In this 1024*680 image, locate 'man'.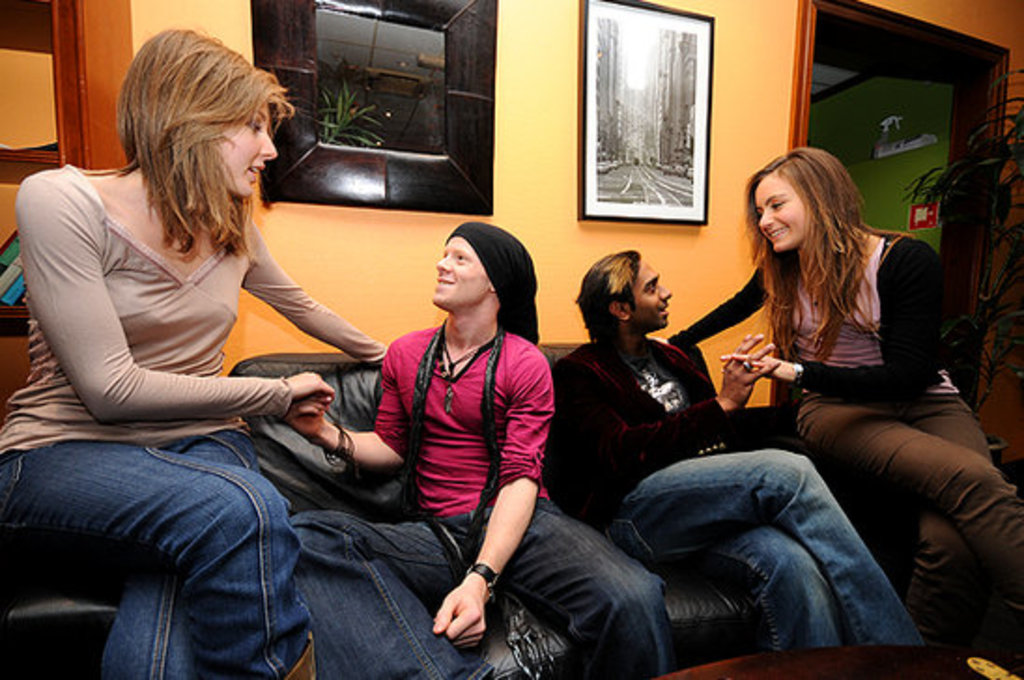
Bounding box: detection(549, 237, 925, 648).
